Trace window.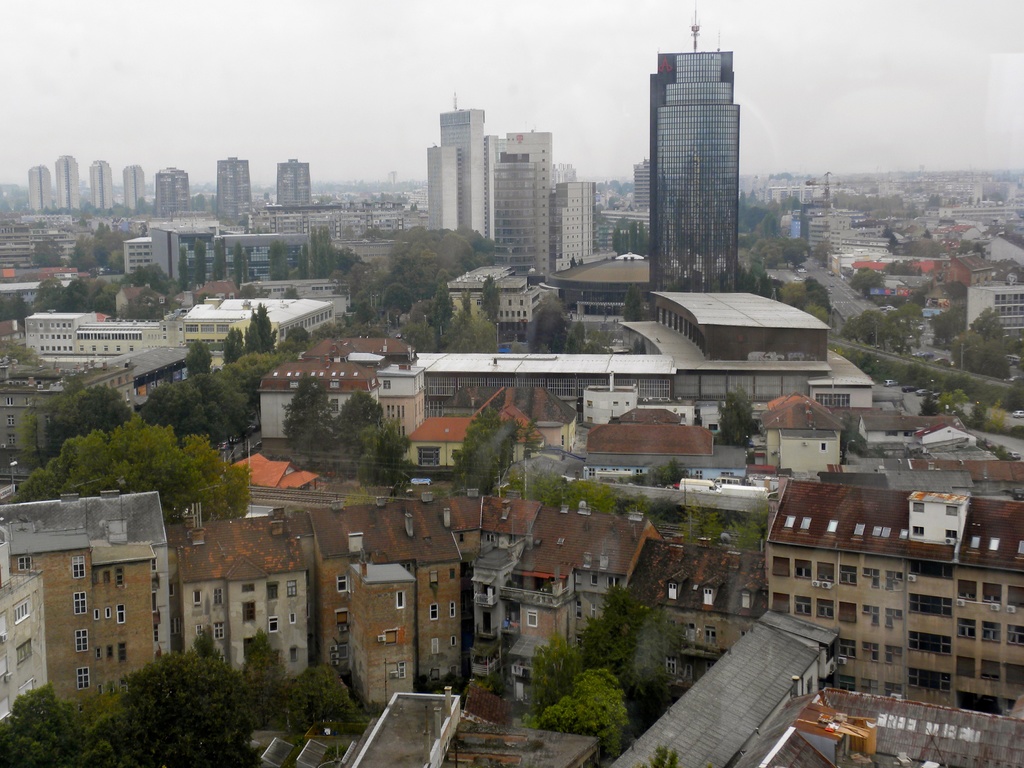
Traced to <bbox>73, 627, 89, 651</bbox>.
